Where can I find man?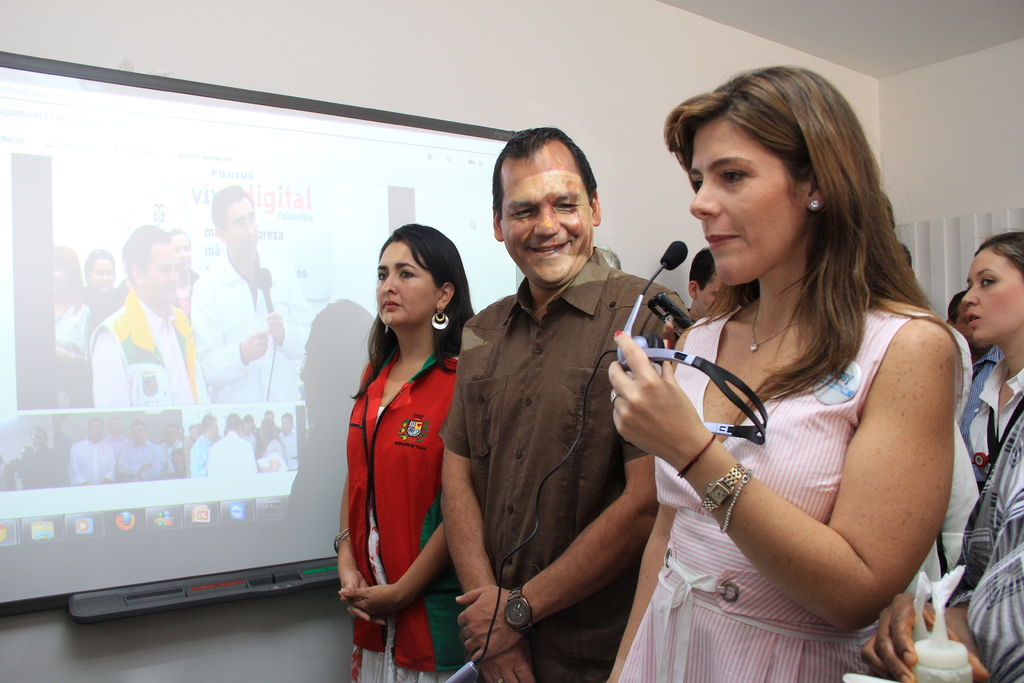
You can find it at <box>61,413,125,489</box>.
